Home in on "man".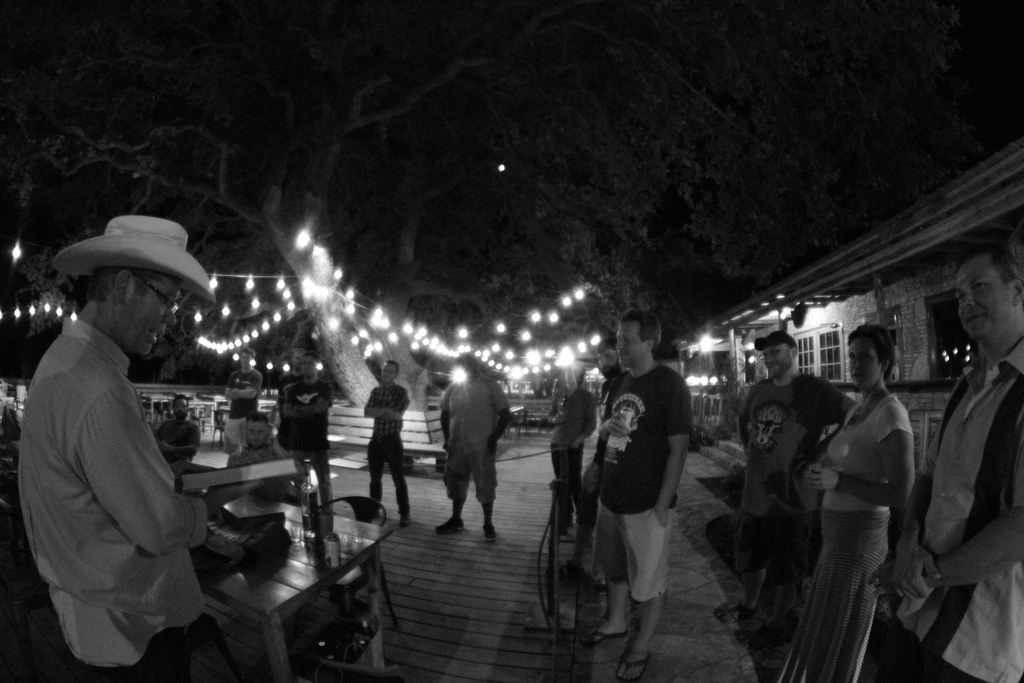
Homed in at bbox=(278, 350, 333, 513).
